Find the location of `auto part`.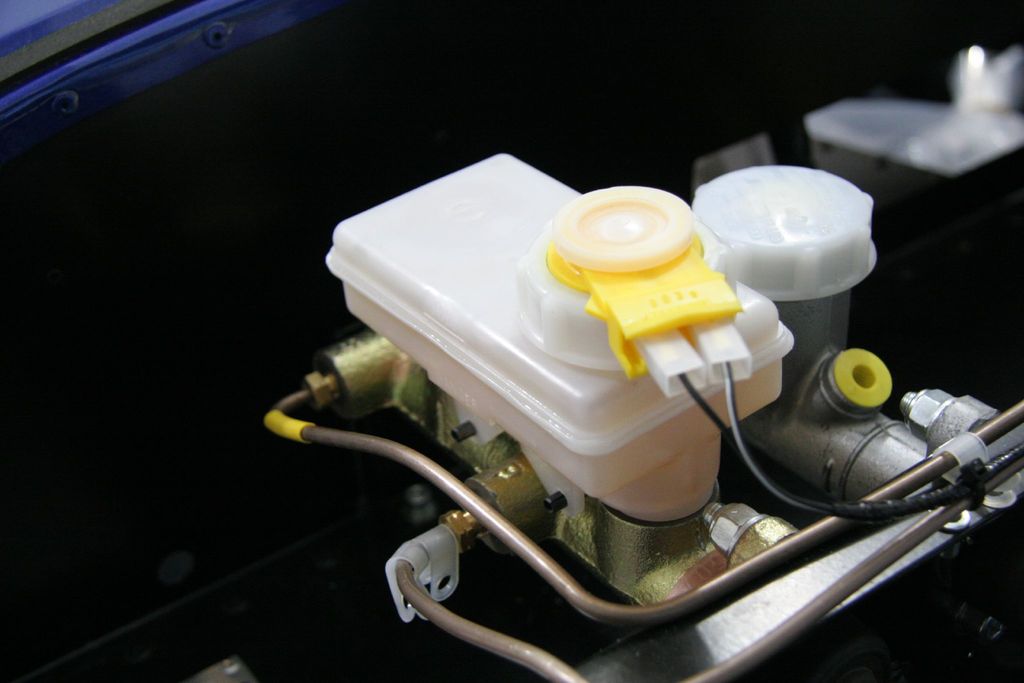
Location: crop(0, 0, 1023, 682).
